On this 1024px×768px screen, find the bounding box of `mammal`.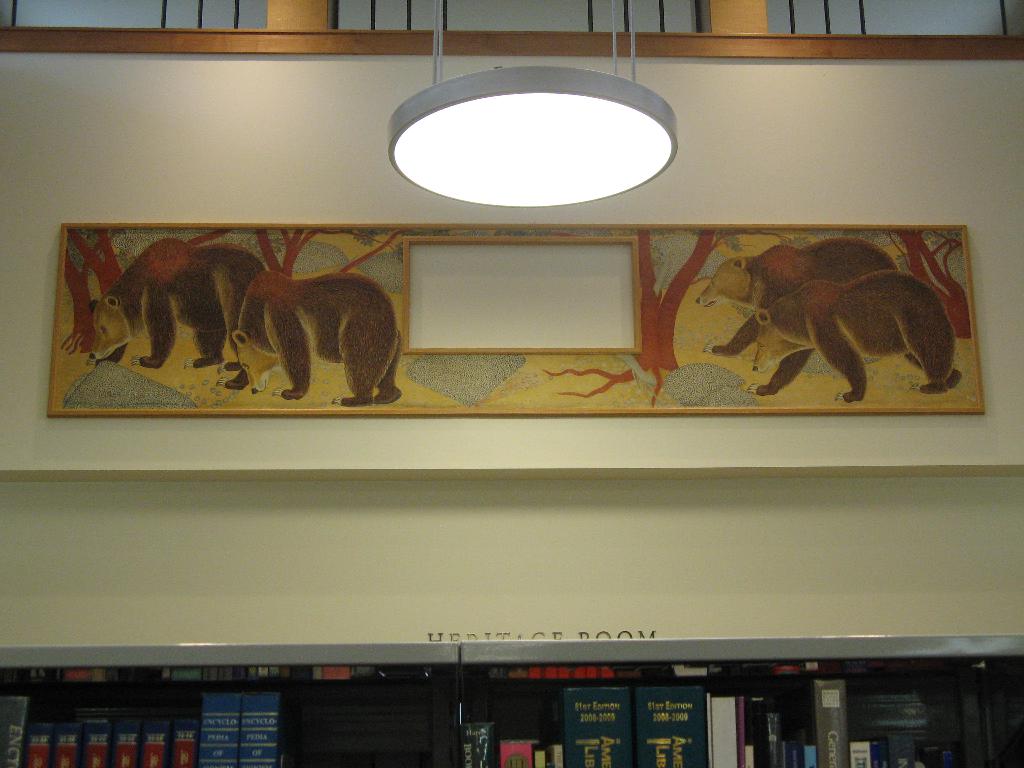
Bounding box: 694,232,895,355.
